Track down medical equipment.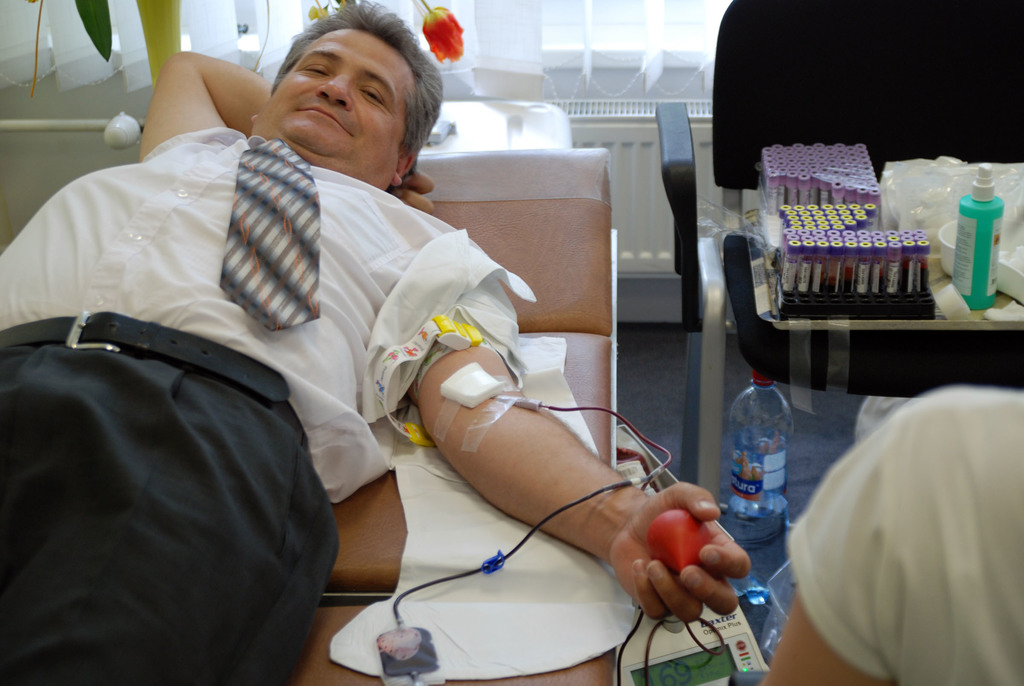
Tracked to Rect(620, 600, 769, 685).
